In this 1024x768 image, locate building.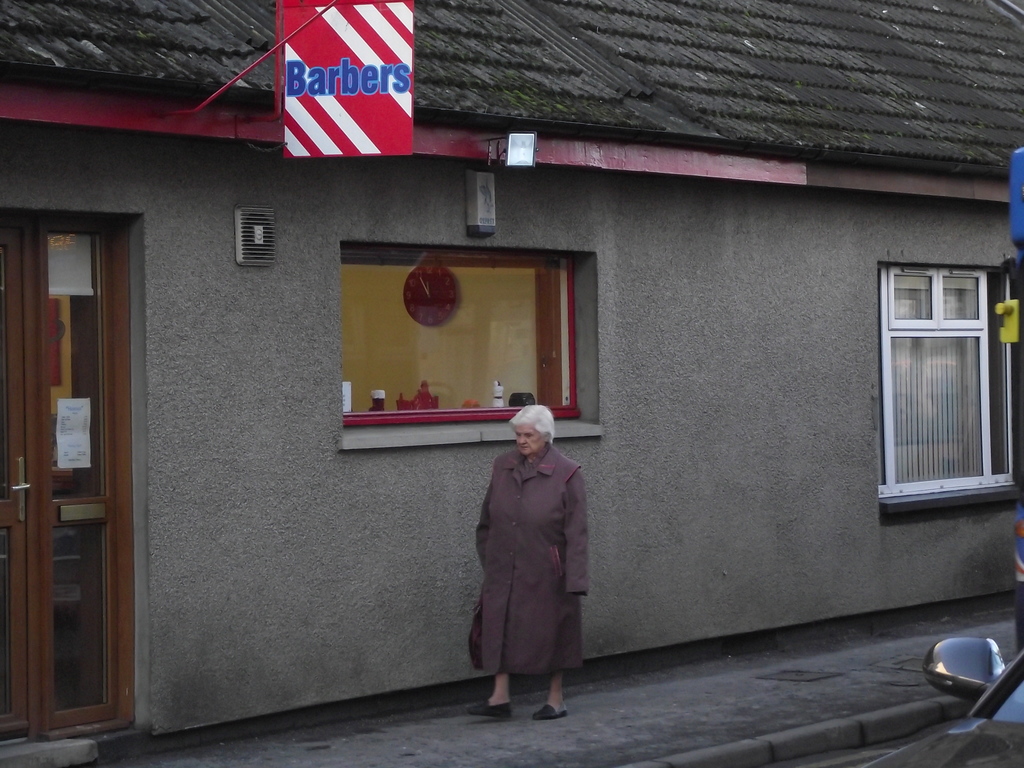
Bounding box: {"left": 0, "top": 0, "right": 1018, "bottom": 767}.
